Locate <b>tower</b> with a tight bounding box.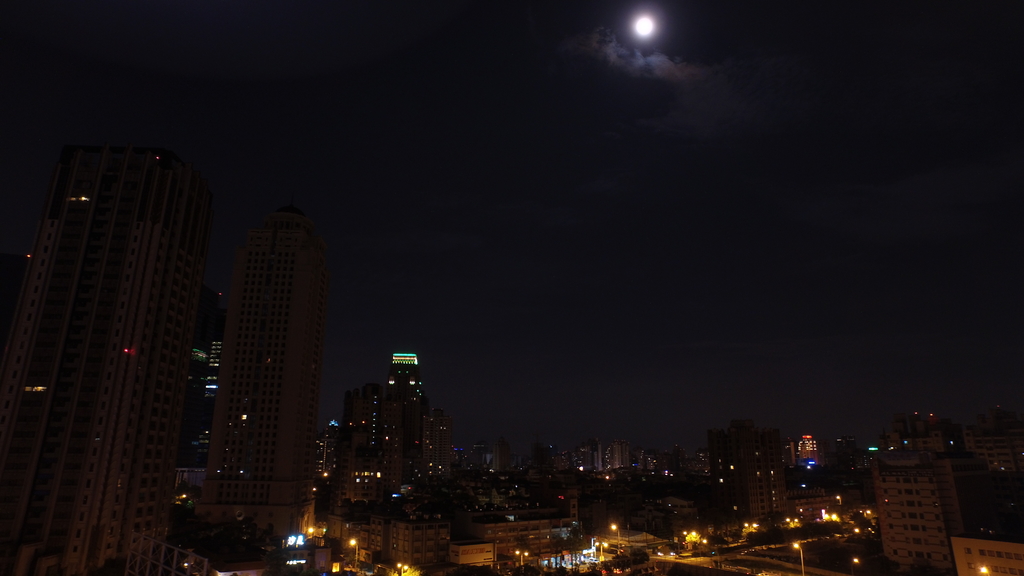
locate(3, 140, 210, 575).
